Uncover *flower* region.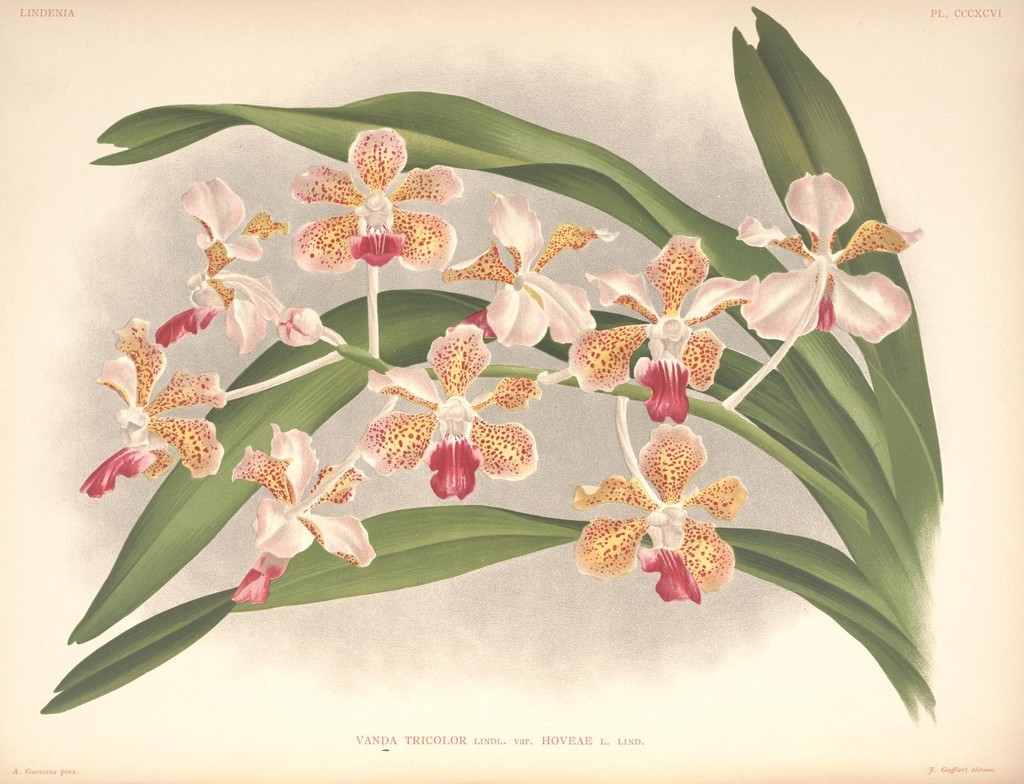
Uncovered: x1=726 y1=132 x2=897 y2=356.
